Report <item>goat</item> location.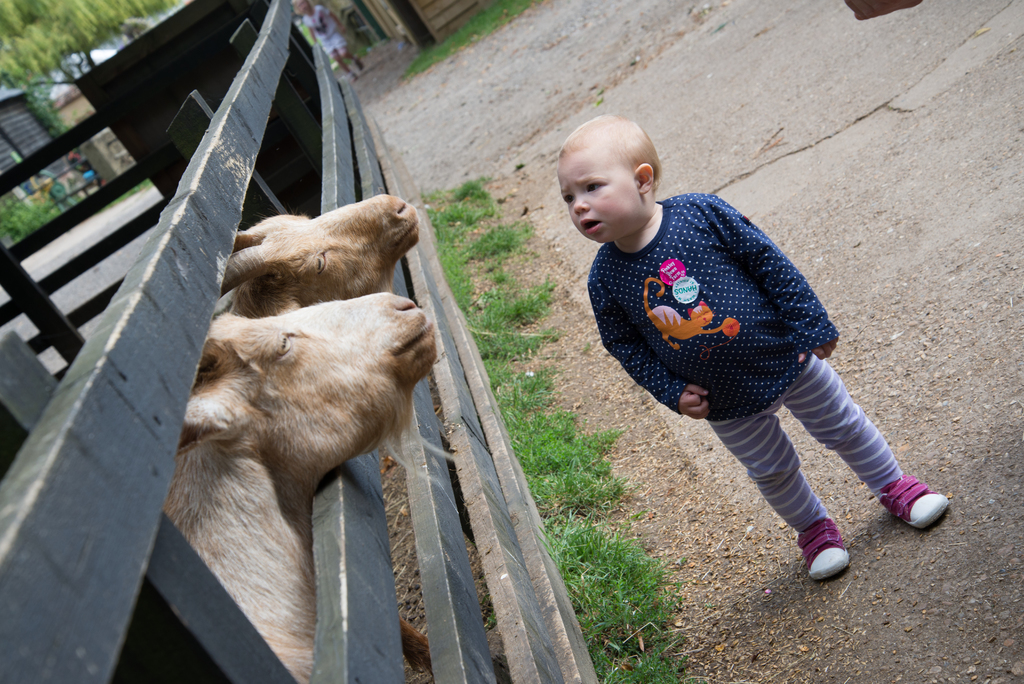
Report: [162,315,436,682].
